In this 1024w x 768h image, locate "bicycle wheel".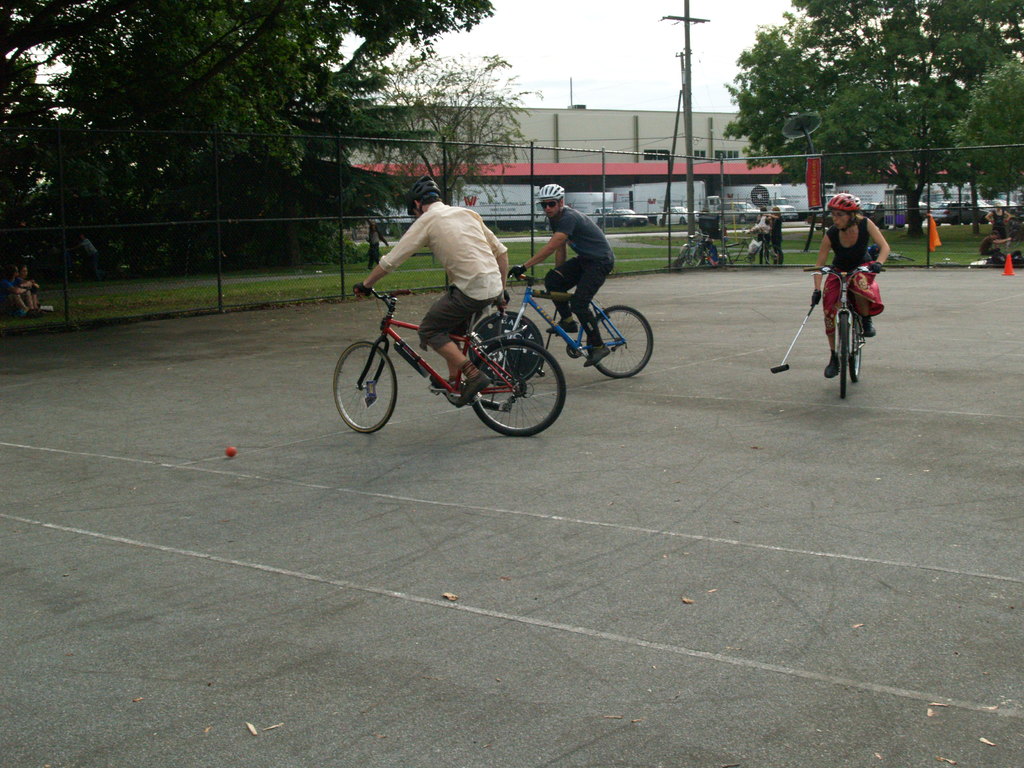
Bounding box: left=474, top=312, right=544, bottom=387.
